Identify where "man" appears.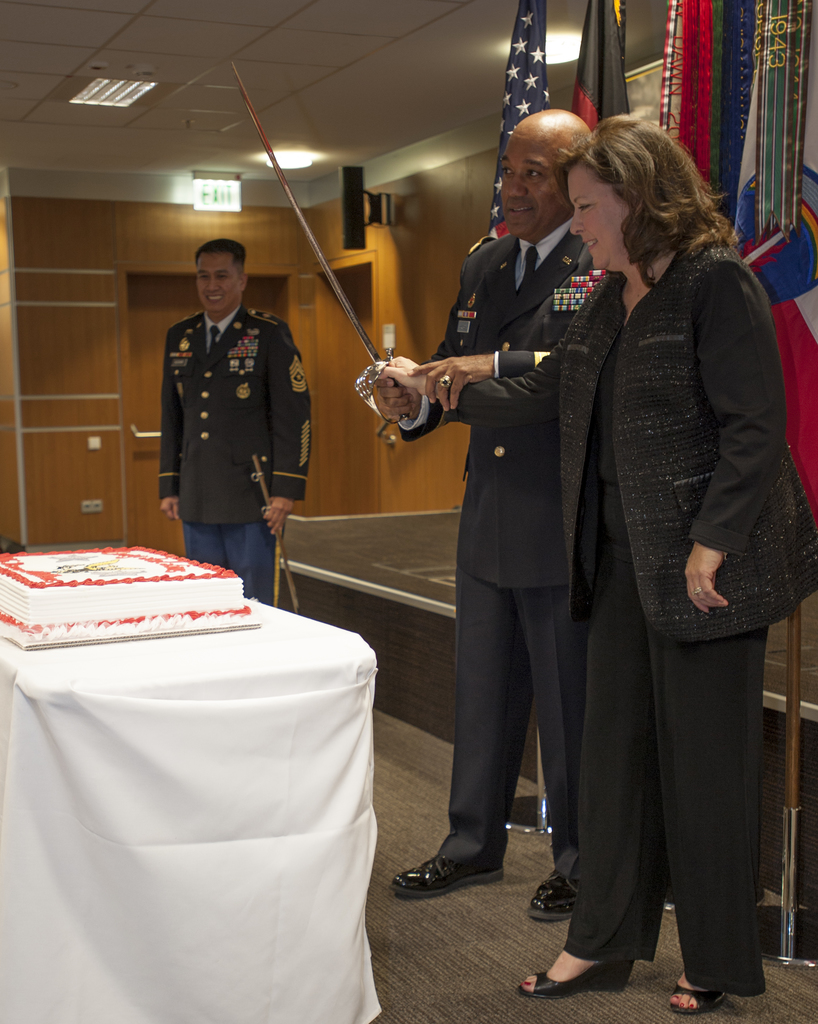
Appears at [x1=343, y1=100, x2=573, y2=929].
